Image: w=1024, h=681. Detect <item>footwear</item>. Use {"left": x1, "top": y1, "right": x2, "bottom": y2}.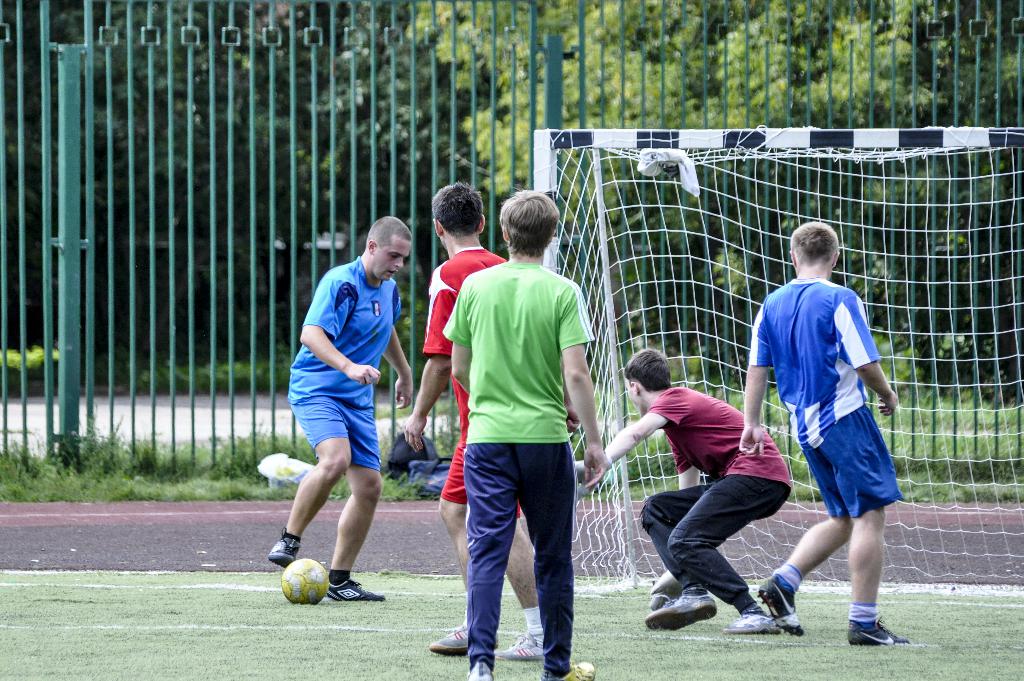
{"left": 755, "top": 579, "right": 831, "bottom": 640}.
